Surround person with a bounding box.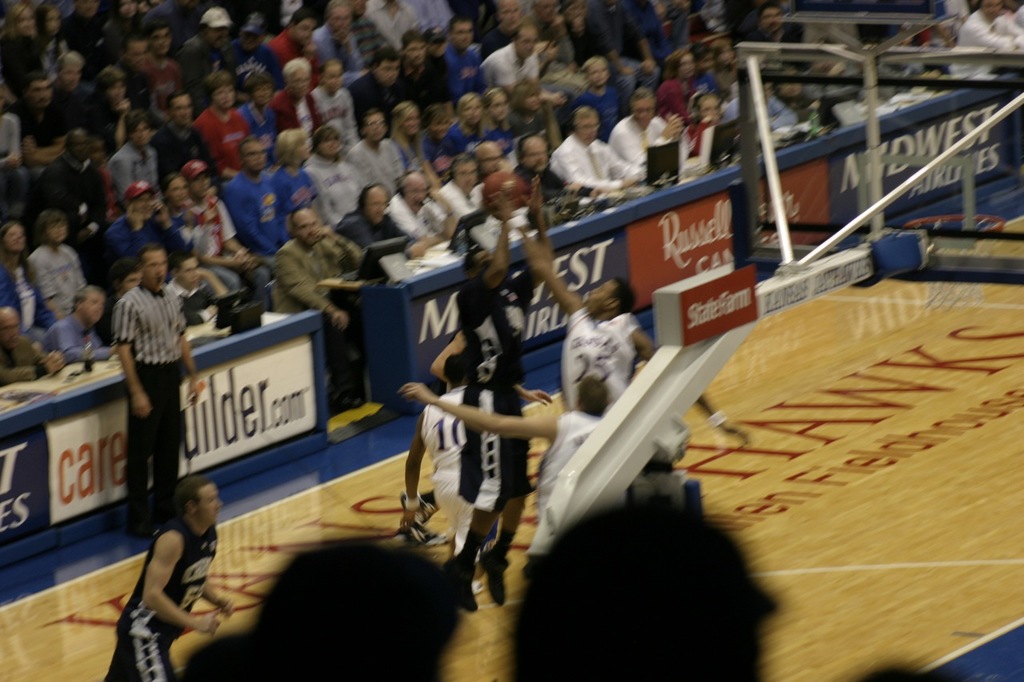
47:58:118:142.
